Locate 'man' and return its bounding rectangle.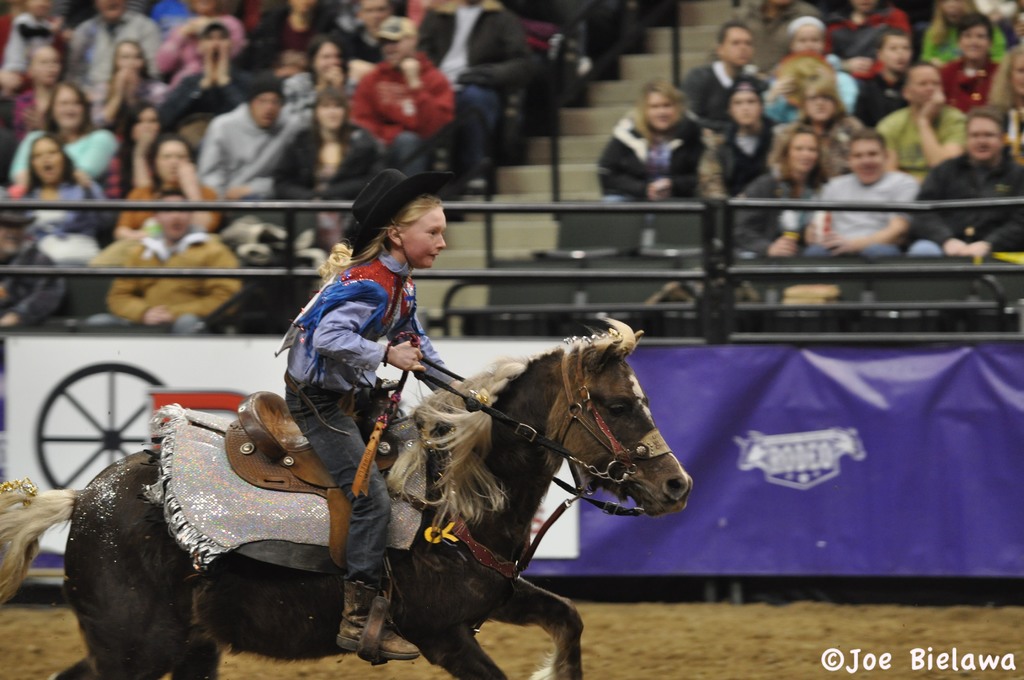
681, 22, 769, 128.
